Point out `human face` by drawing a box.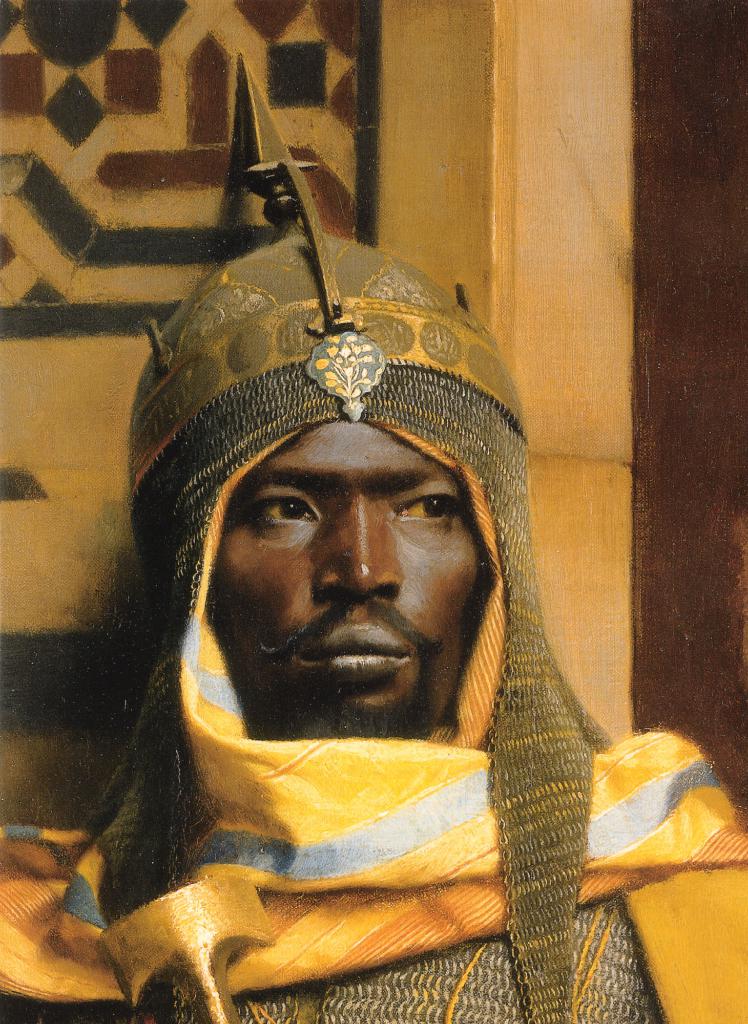
<box>207,414,484,738</box>.
